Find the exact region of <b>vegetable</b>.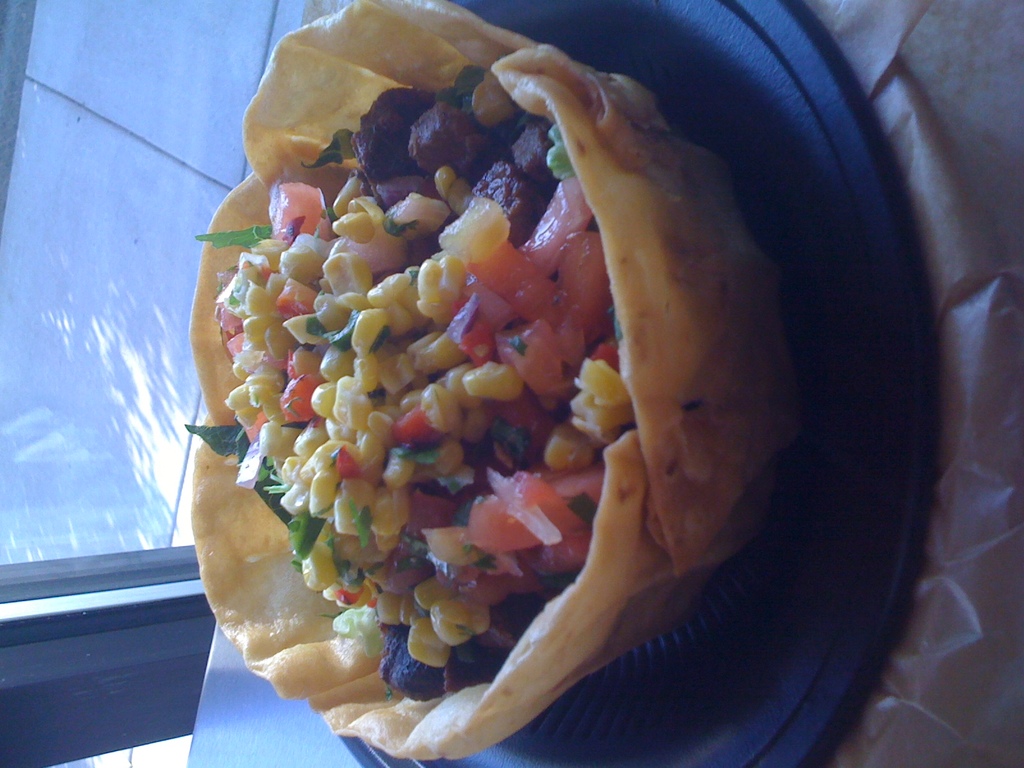
Exact region: box=[469, 468, 582, 557].
